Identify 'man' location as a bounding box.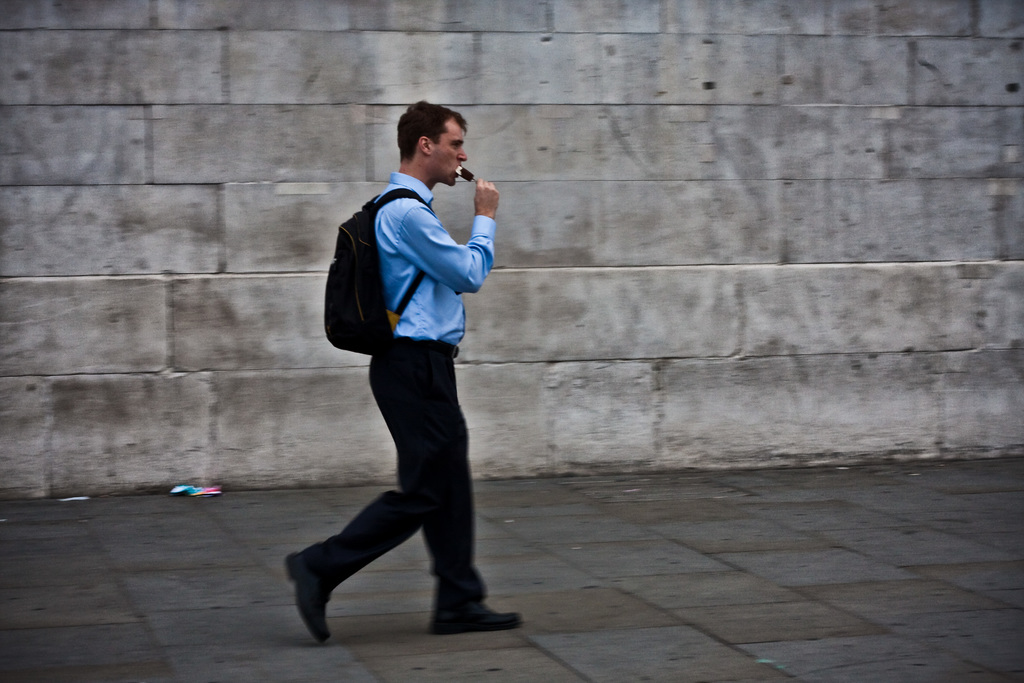
{"x1": 298, "y1": 111, "x2": 514, "y2": 647}.
